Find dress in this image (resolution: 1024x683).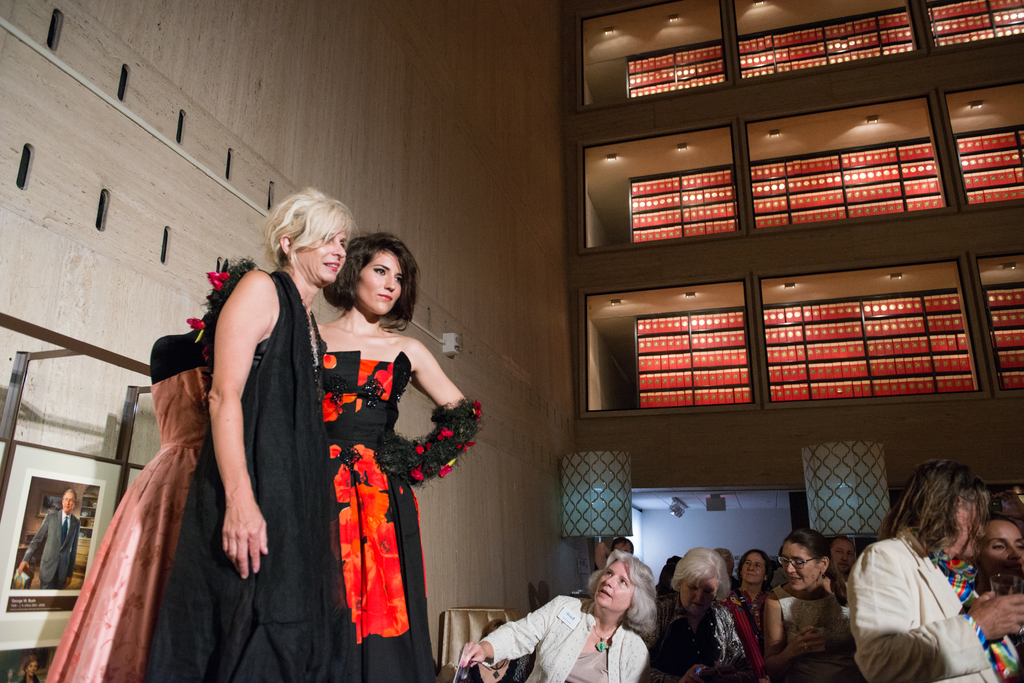
321,352,435,682.
